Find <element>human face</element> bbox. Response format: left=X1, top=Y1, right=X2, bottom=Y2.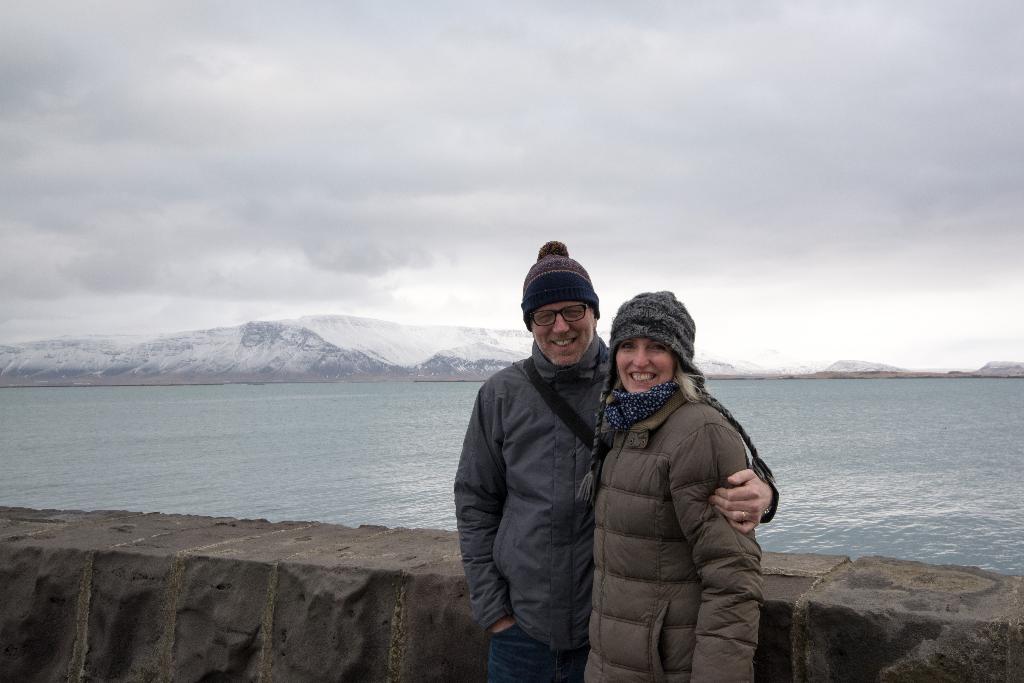
left=529, top=302, right=596, bottom=365.
